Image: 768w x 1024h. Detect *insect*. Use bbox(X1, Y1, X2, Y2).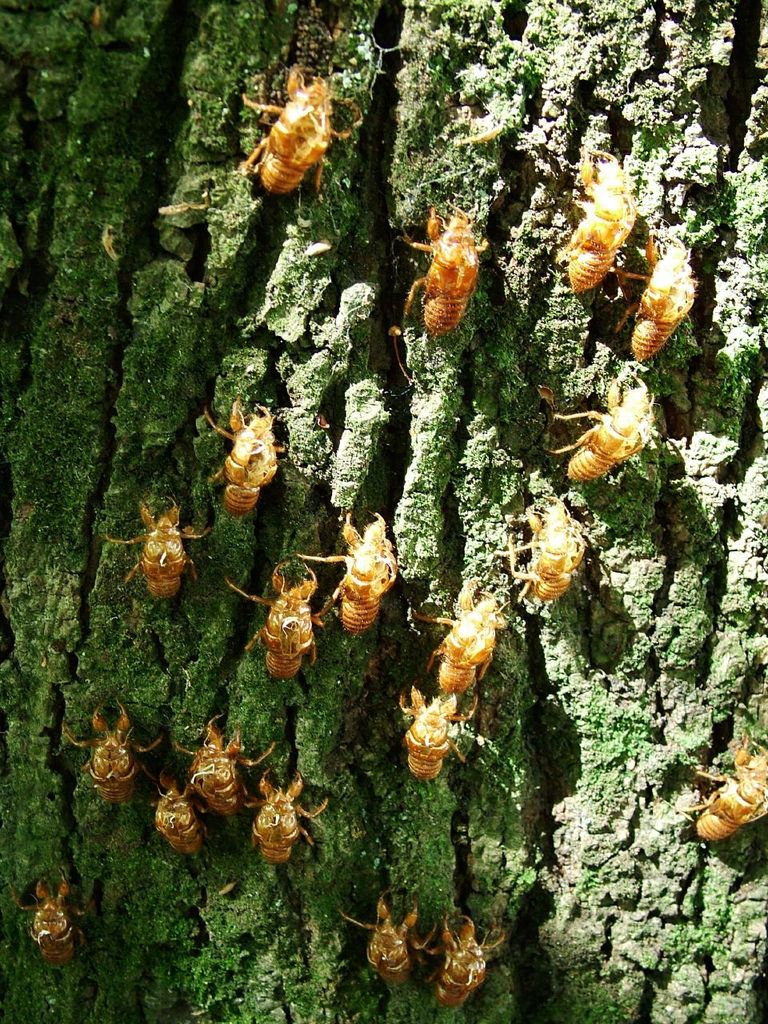
bbox(678, 737, 767, 838).
